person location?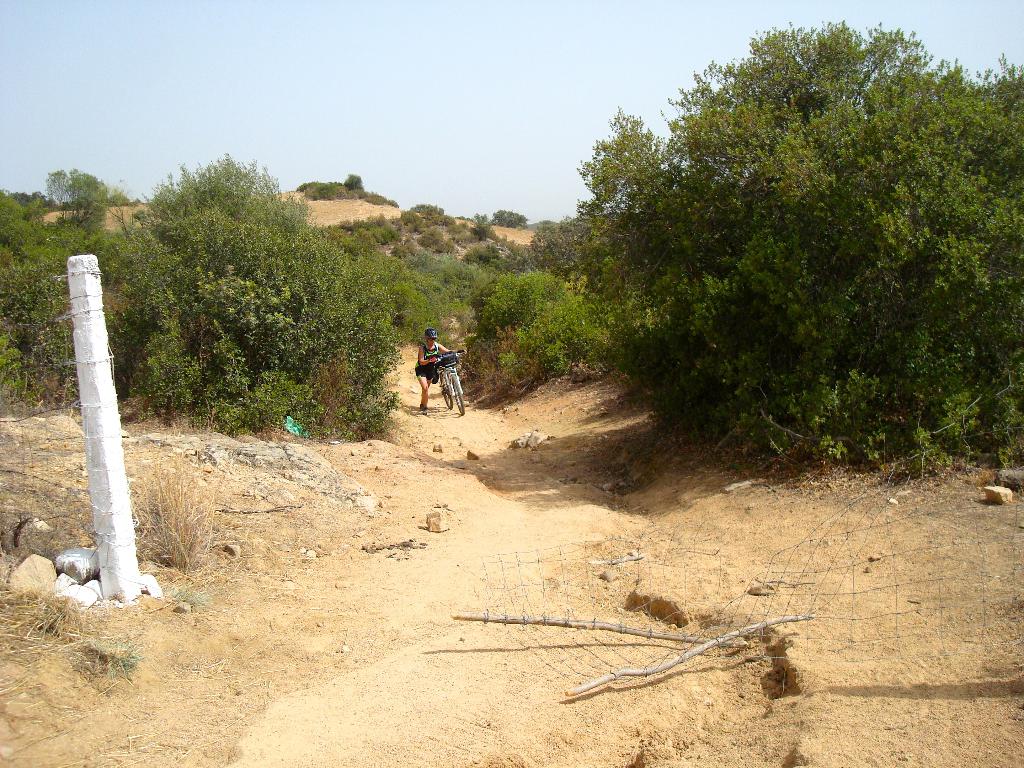
x1=408, y1=329, x2=453, y2=413
